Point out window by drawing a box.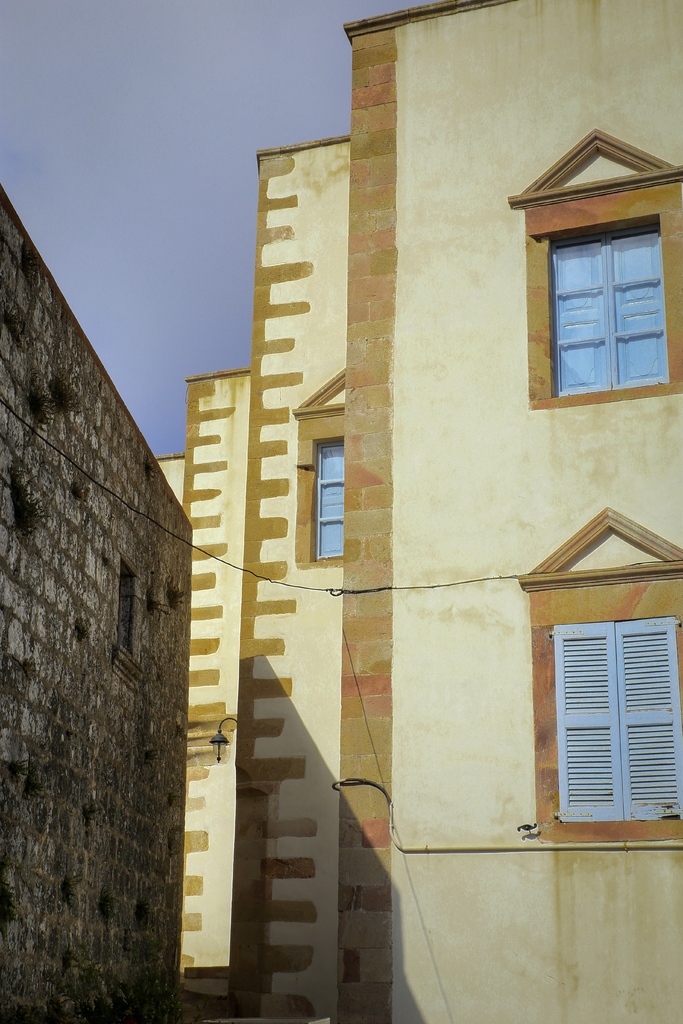
select_region(505, 171, 675, 414).
